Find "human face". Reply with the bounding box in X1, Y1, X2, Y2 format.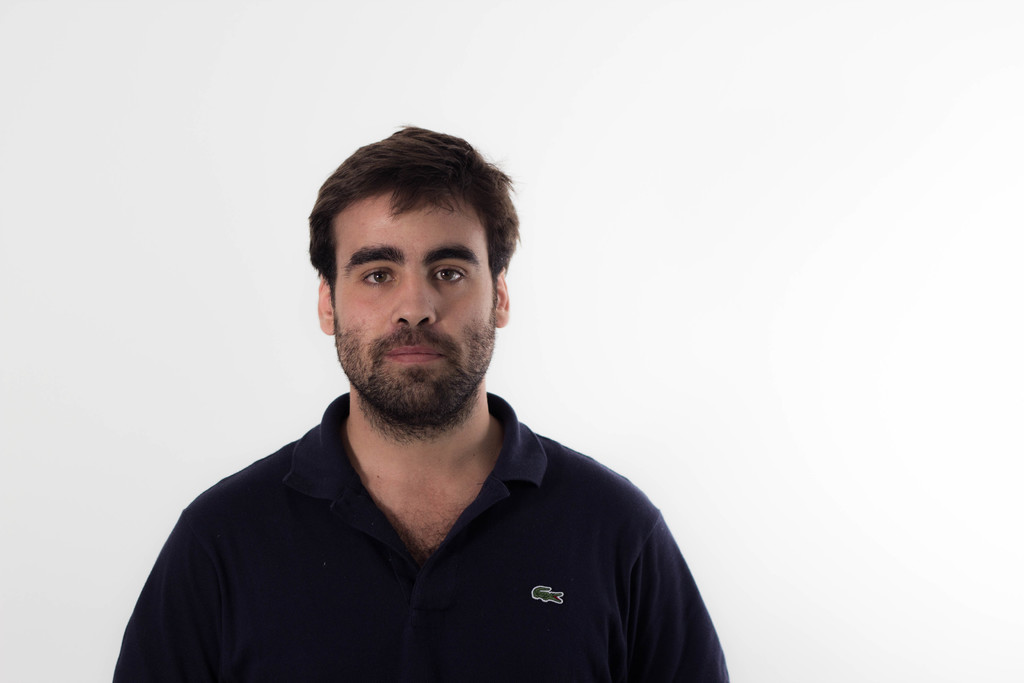
330, 189, 495, 419.
